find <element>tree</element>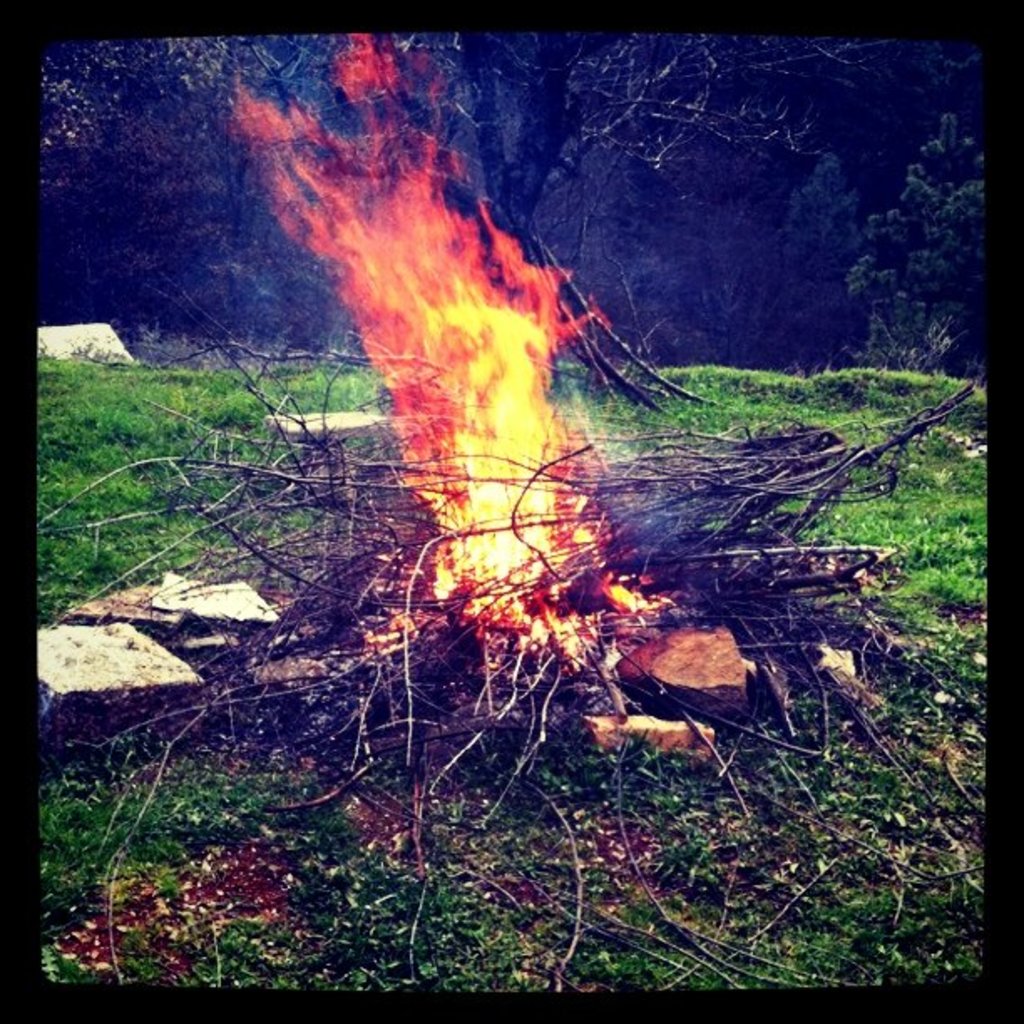
box=[835, 105, 977, 402]
